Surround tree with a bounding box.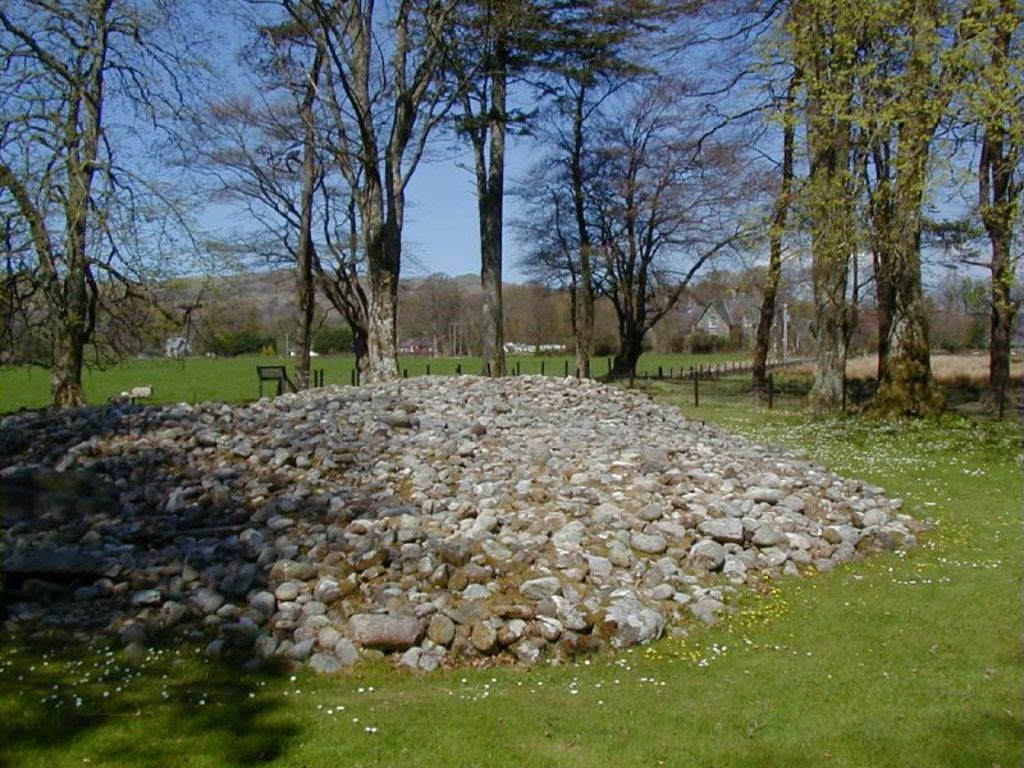
x1=154, y1=0, x2=705, y2=380.
